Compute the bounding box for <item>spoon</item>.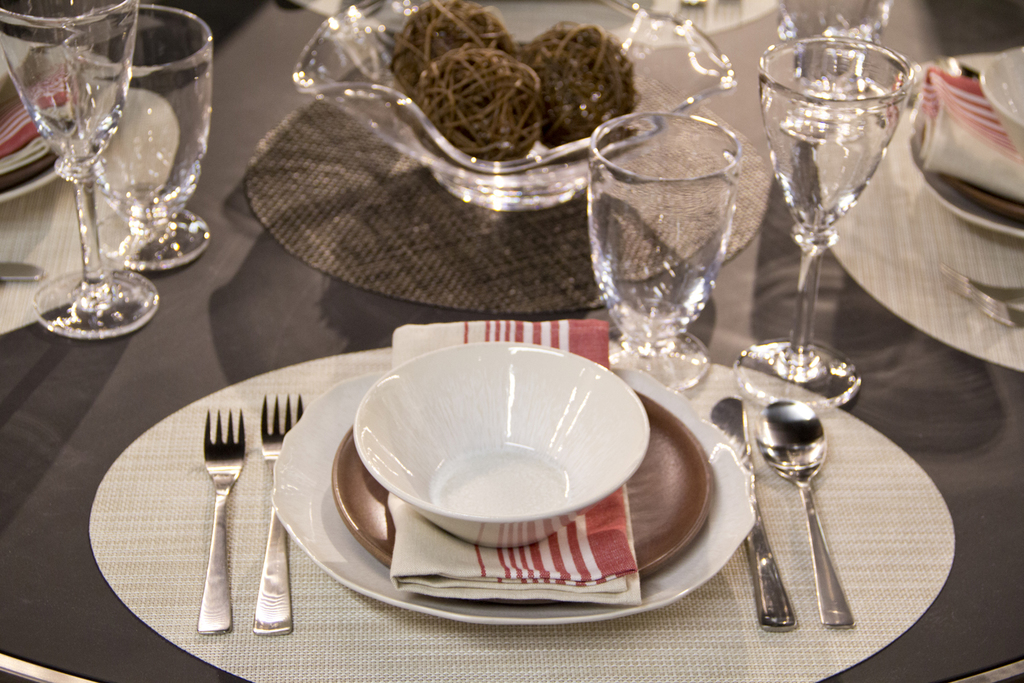
x1=711 y1=391 x2=799 y2=632.
